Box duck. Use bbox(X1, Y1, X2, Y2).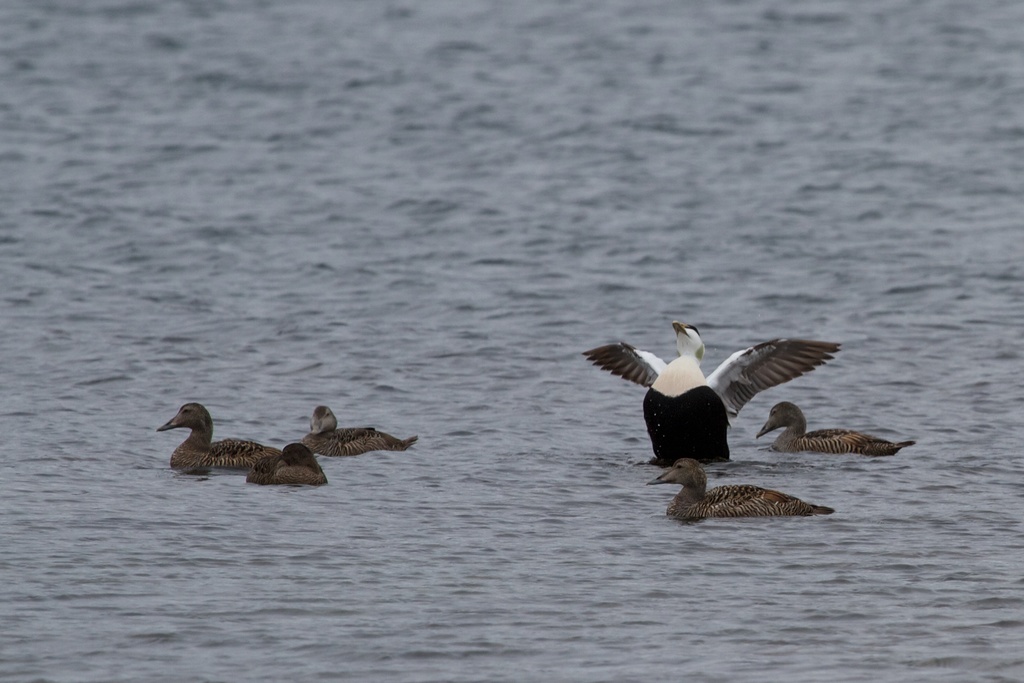
bbox(249, 440, 329, 493).
